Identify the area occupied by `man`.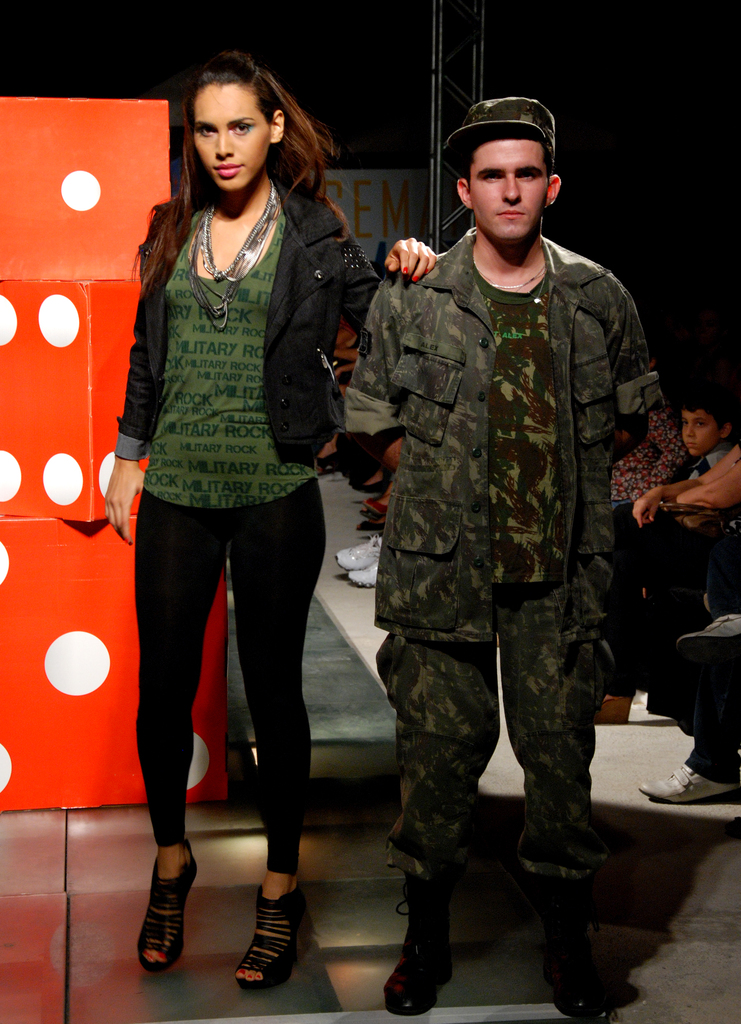
Area: crop(595, 390, 694, 726).
